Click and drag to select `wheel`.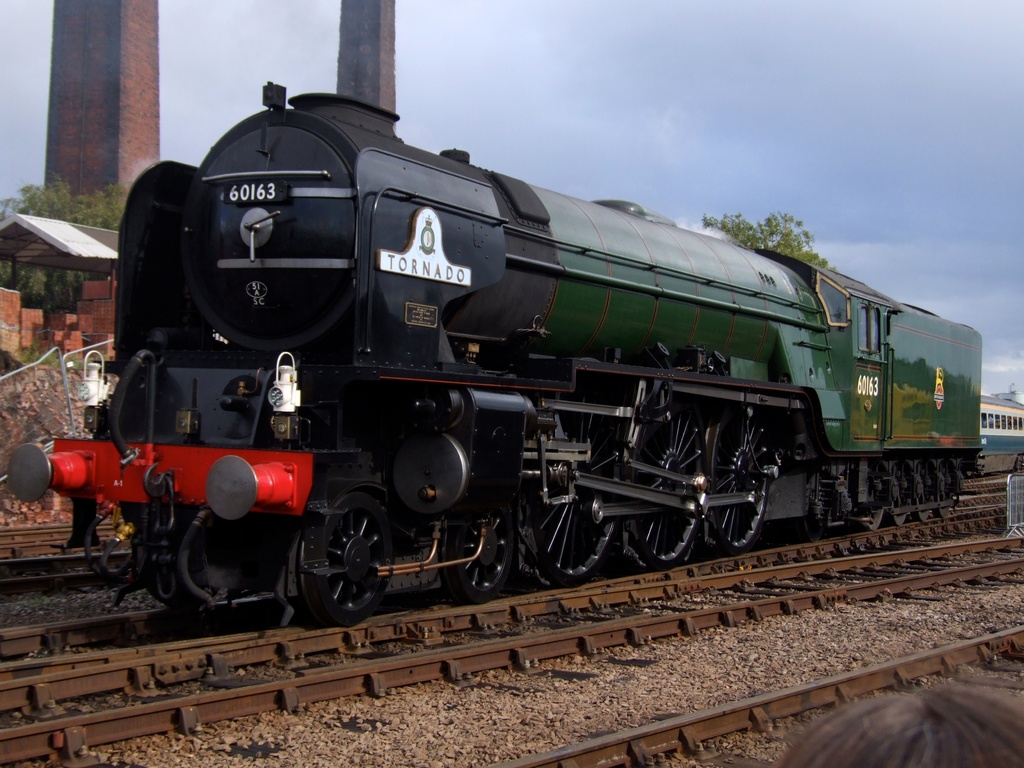
Selection: [left=630, top=406, right=702, bottom=564].
